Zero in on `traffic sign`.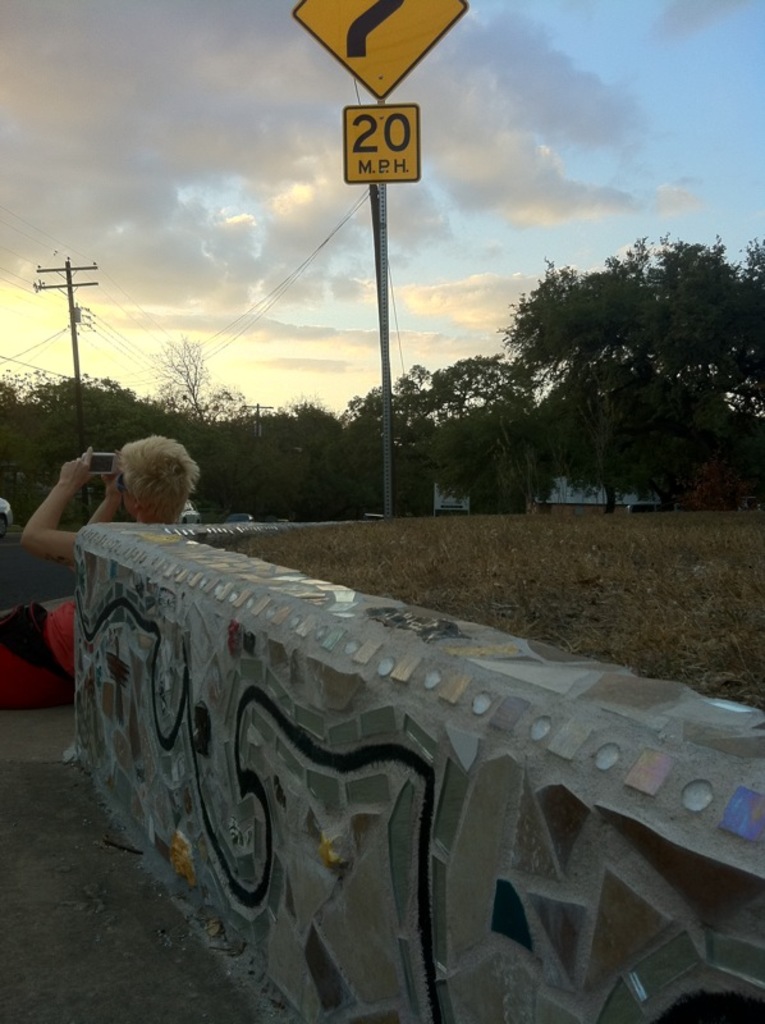
Zeroed in: 343/102/421/186.
